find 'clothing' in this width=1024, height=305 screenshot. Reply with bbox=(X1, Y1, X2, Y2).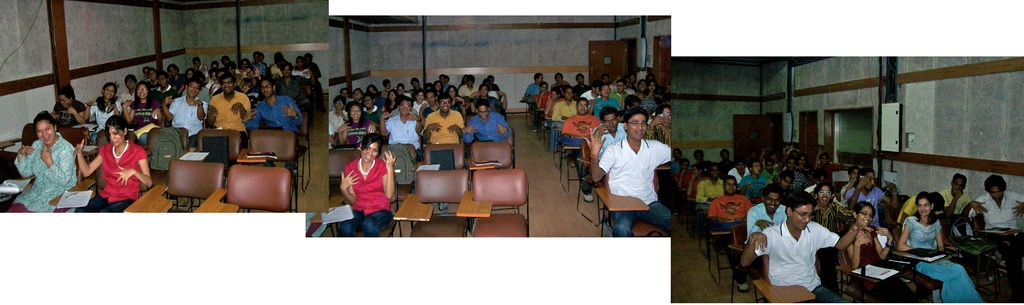
bbox=(597, 121, 621, 149).
